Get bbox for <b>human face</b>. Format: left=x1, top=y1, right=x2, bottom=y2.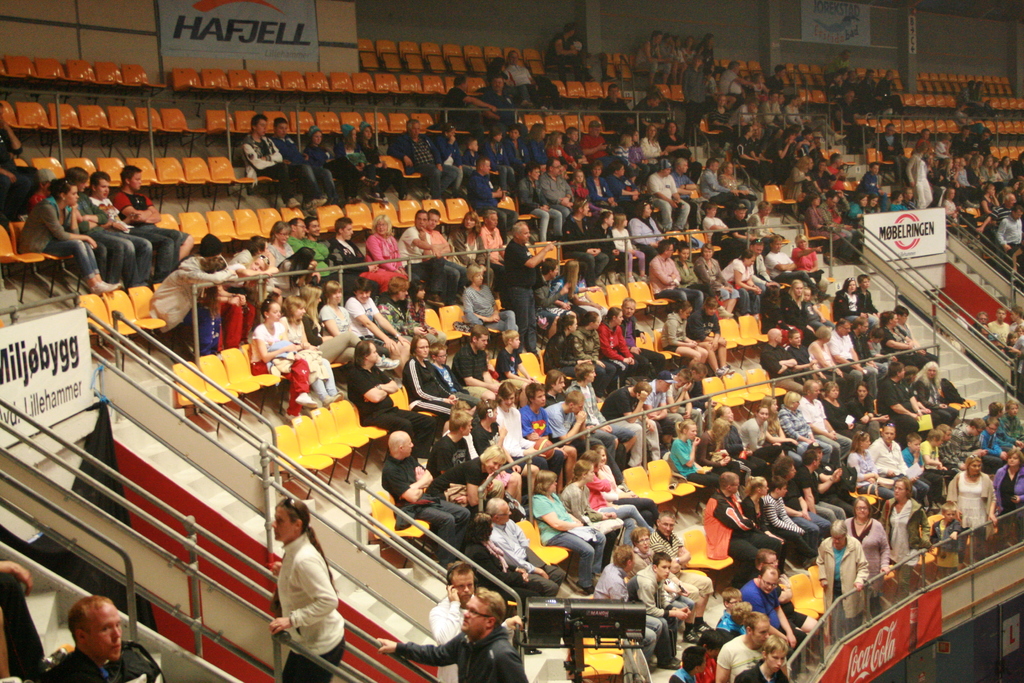
left=294, top=308, right=304, bottom=315.
